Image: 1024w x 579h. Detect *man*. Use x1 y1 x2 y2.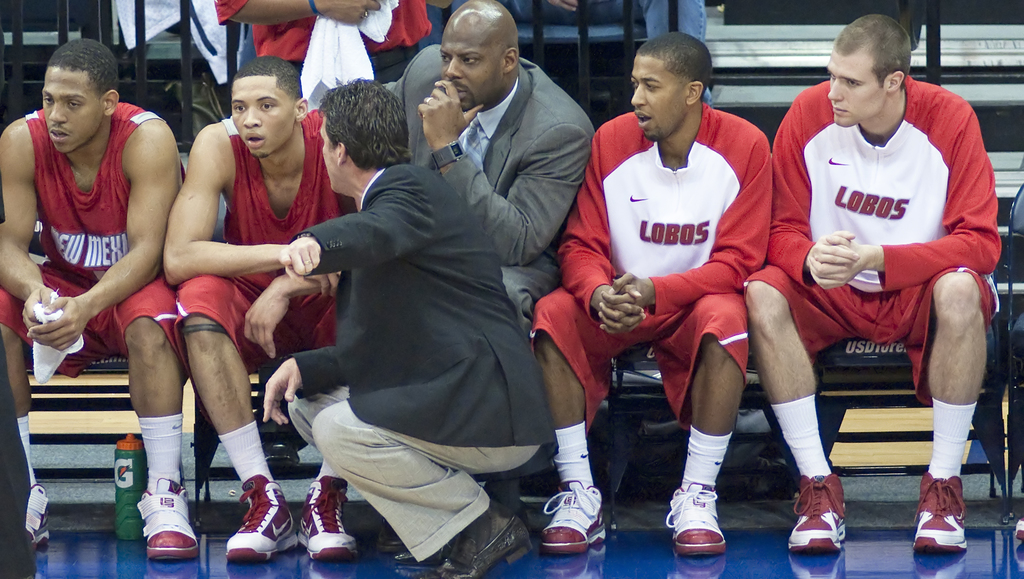
525 24 776 557.
